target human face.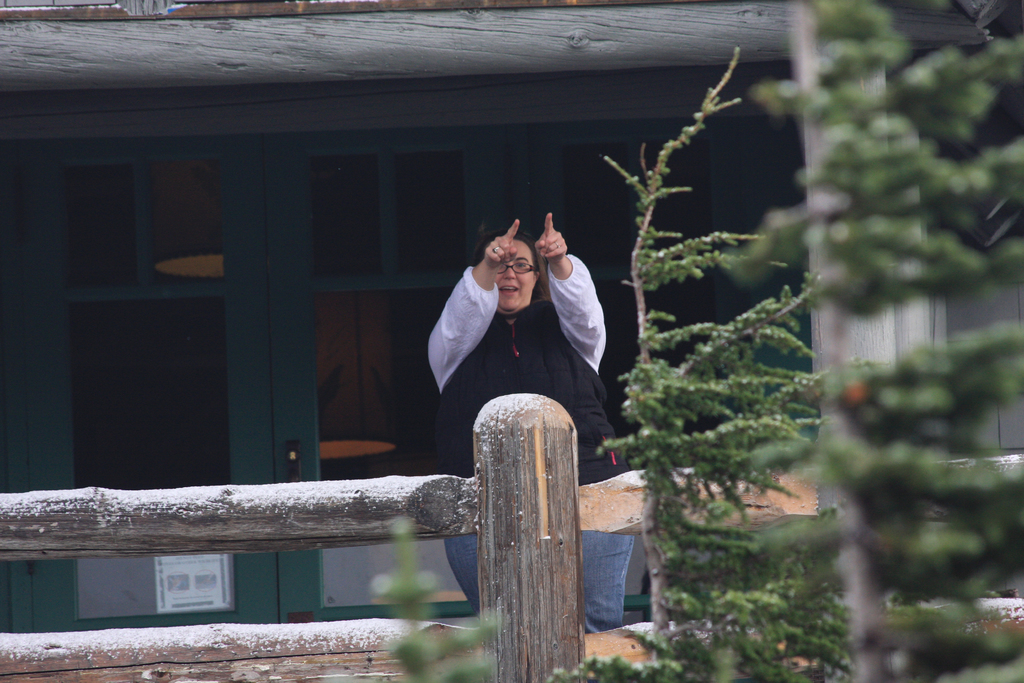
Target region: rect(497, 239, 538, 314).
